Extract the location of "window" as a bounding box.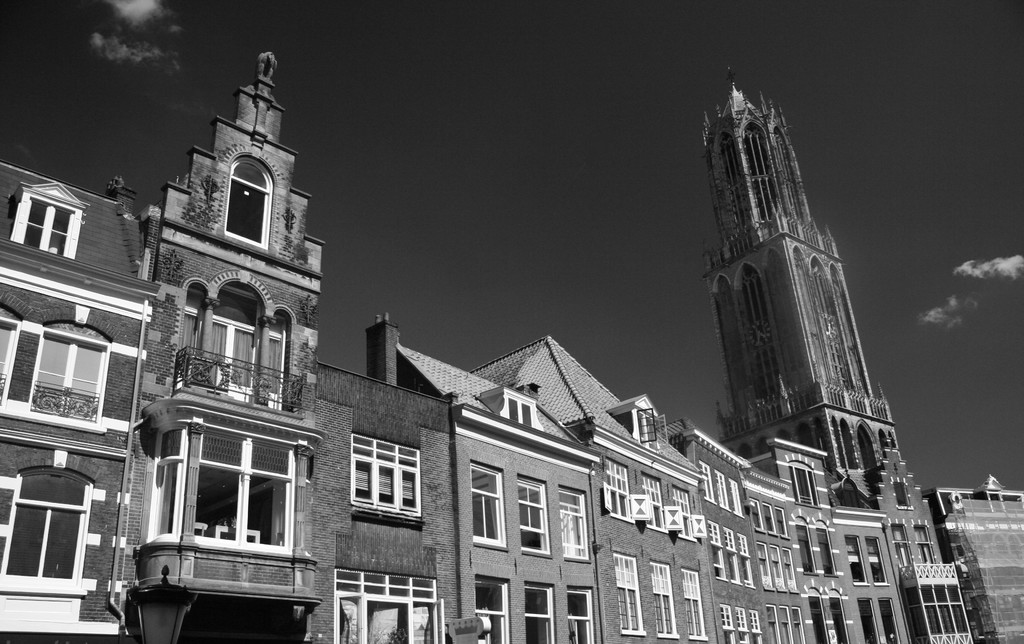
(left=724, top=529, right=735, bottom=583).
